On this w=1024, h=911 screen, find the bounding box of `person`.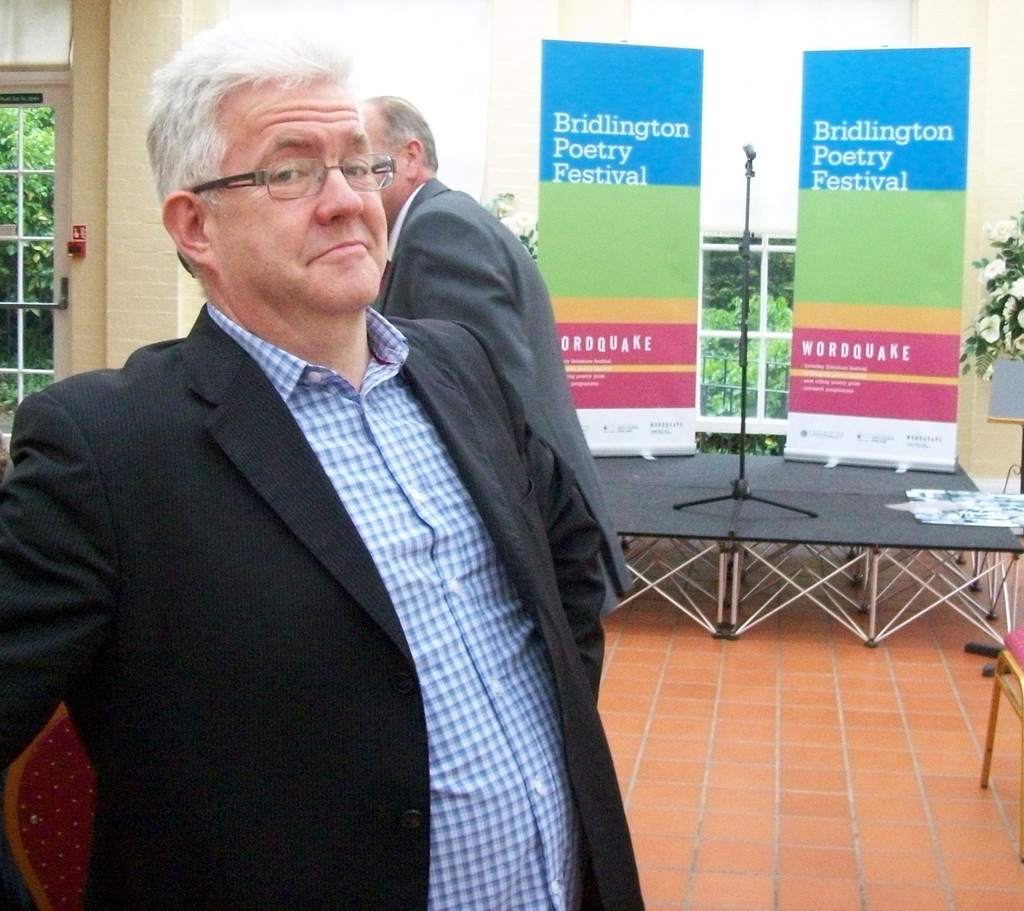
Bounding box: bbox(20, 22, 653, 910).
